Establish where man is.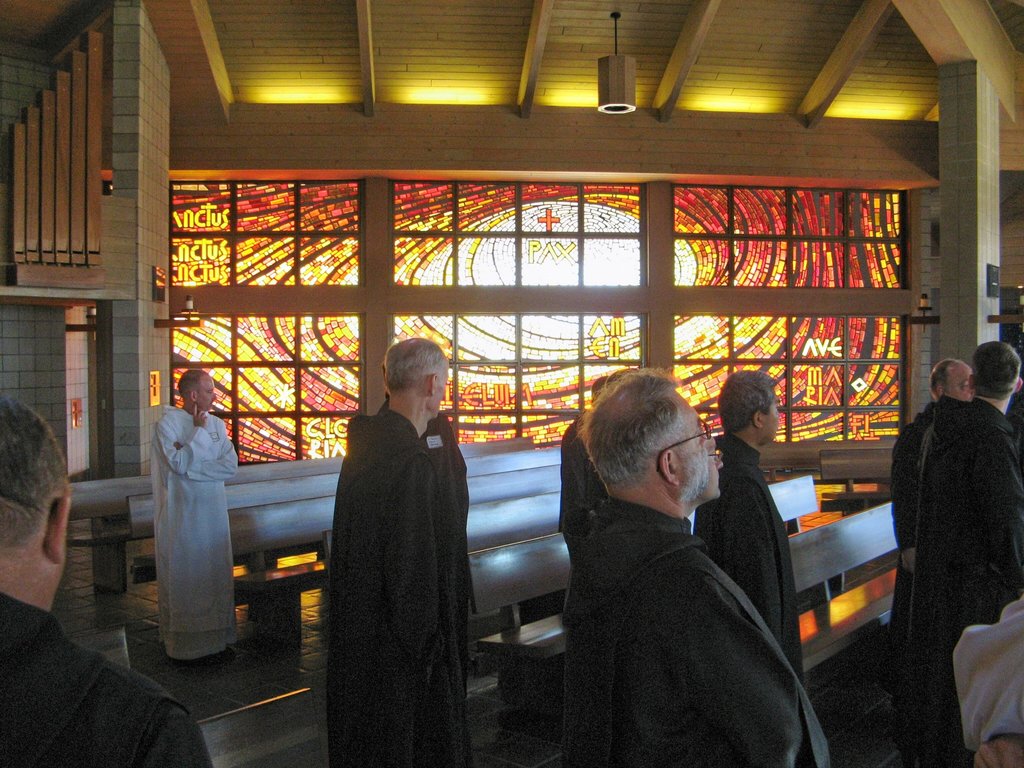
Established at region(890, 356, 973, 689).
